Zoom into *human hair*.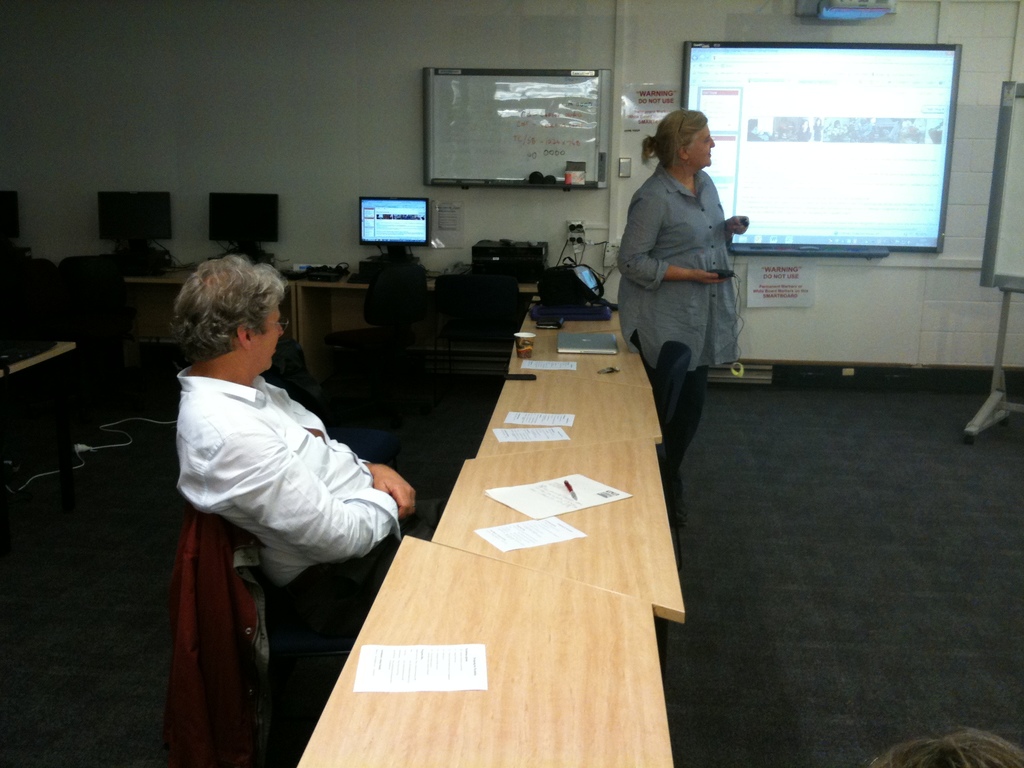
Zoom target: detection(639, 107, 708, 169).
